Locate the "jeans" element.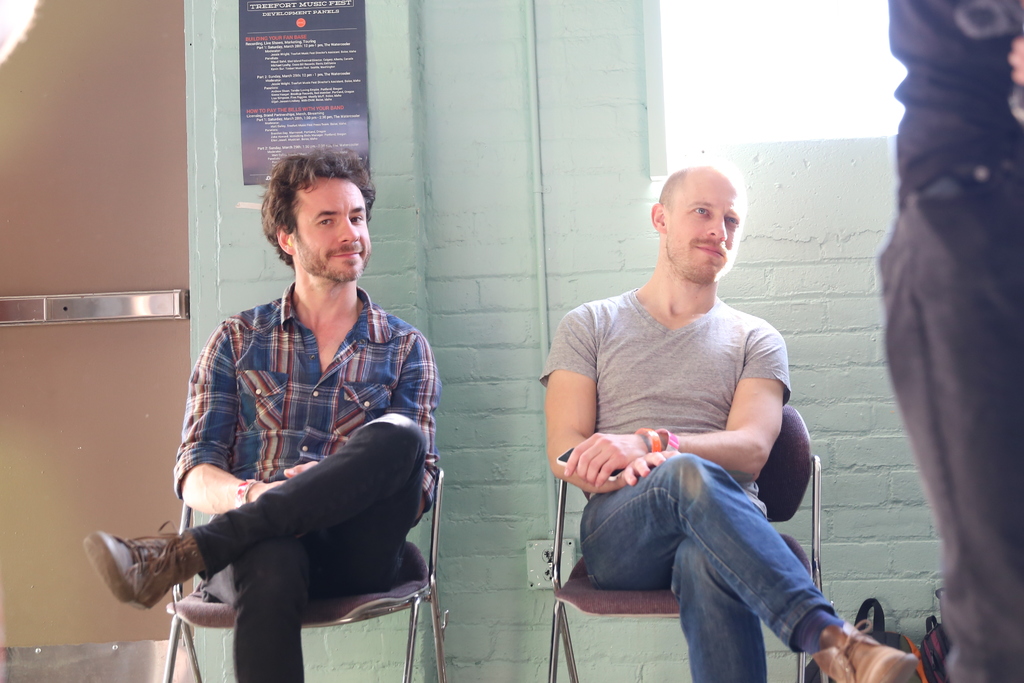
Element bbox: (584,438,849,670).
